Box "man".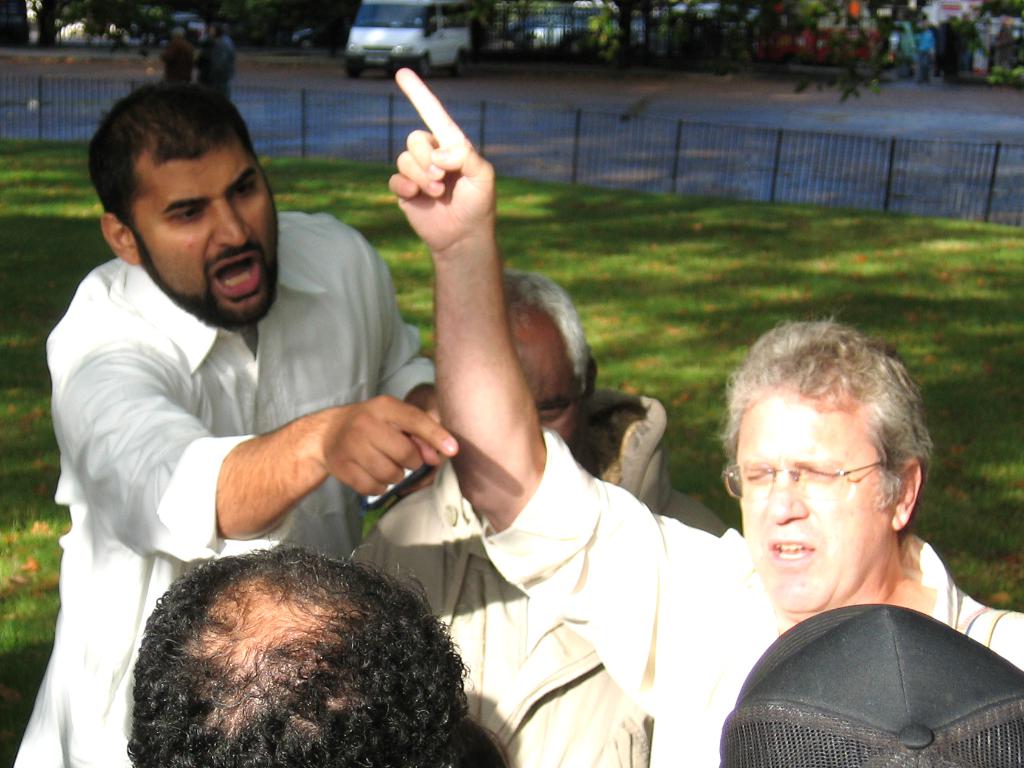
box(343, 263, 729, 767).
